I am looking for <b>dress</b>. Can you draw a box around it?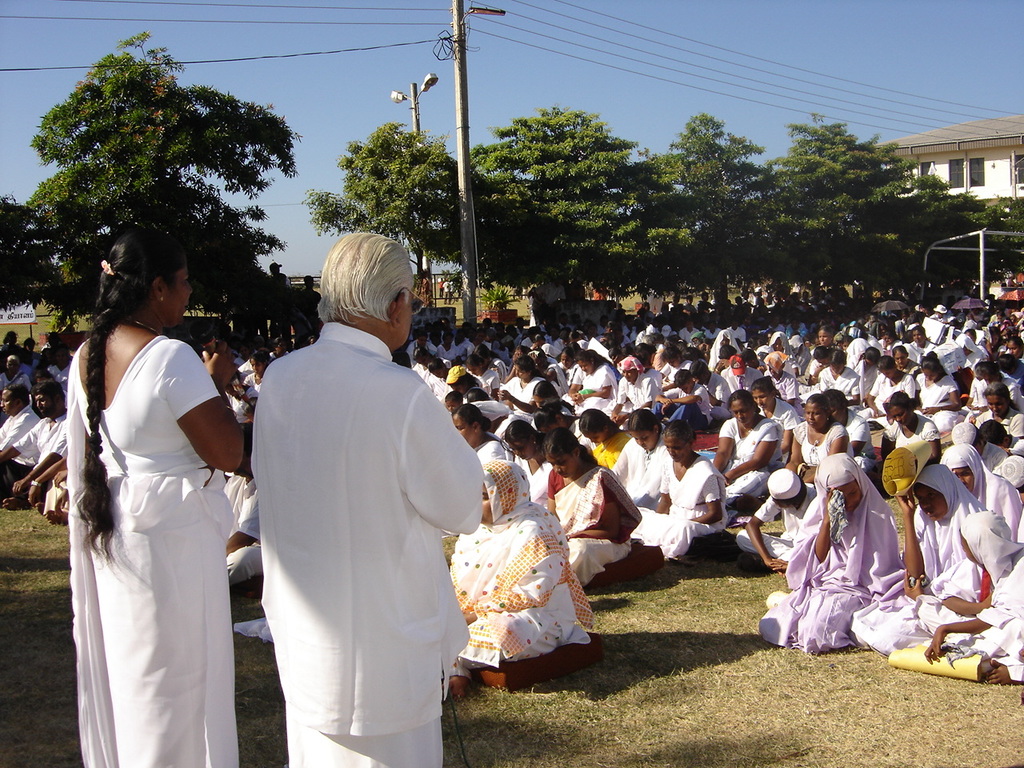
Sure, the bounding box is x1=59 y1=282 x2=234 y2=758.
